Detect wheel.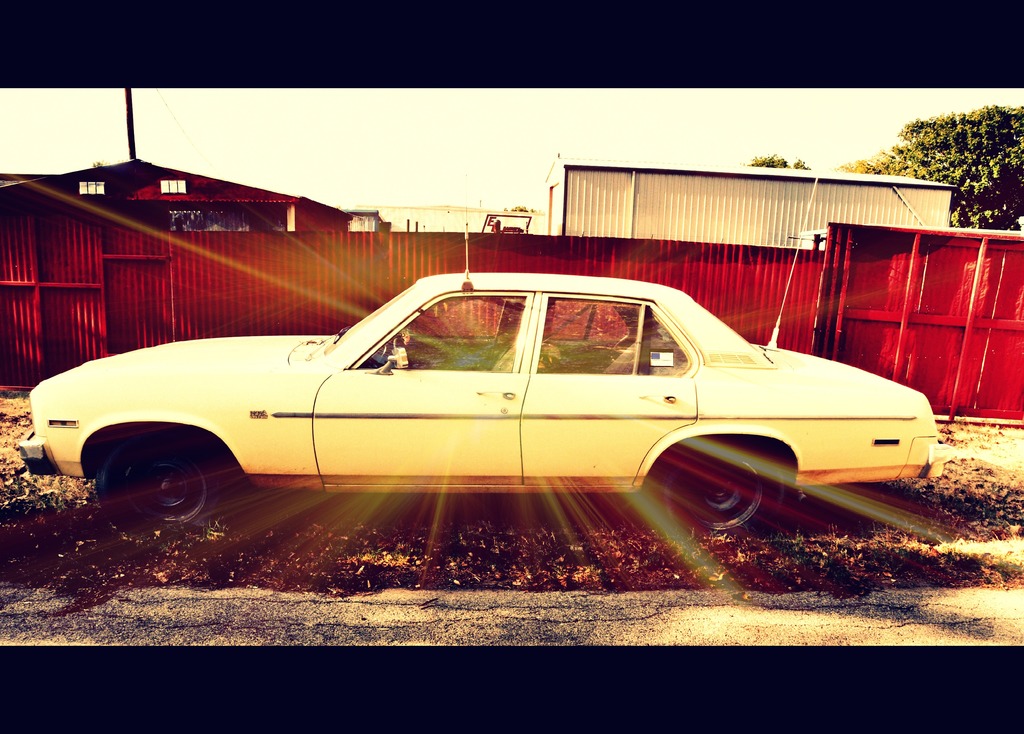
Detected at 94, 427, 225, 536.
